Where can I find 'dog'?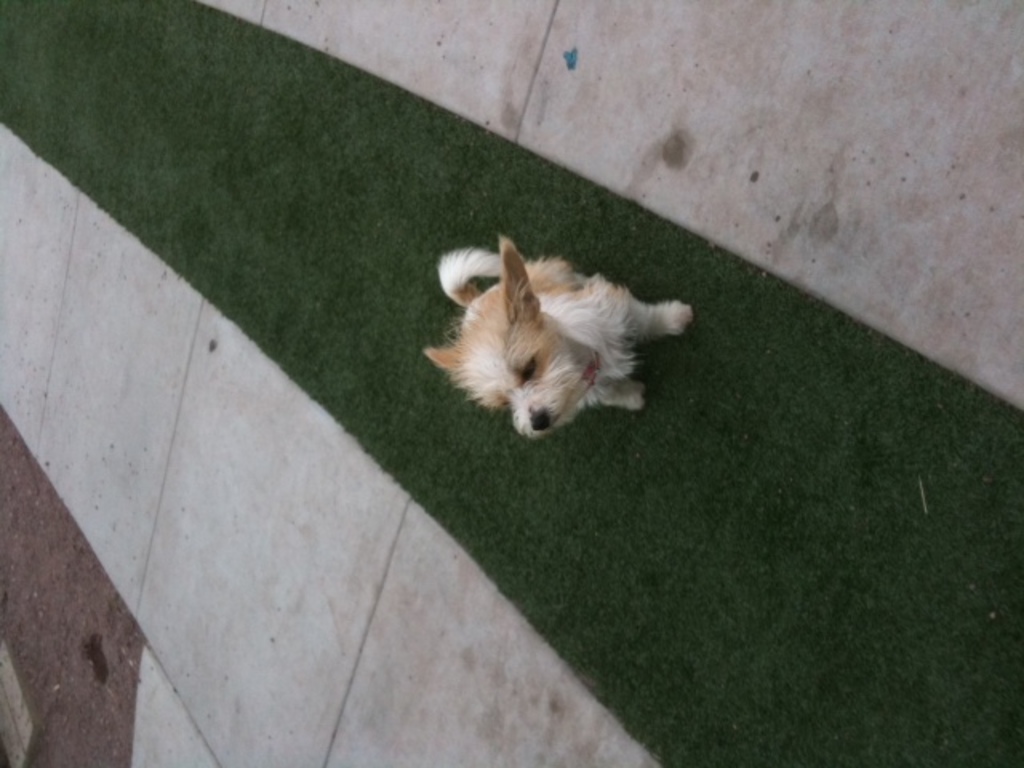
You can find it at 424/234/691/440.
